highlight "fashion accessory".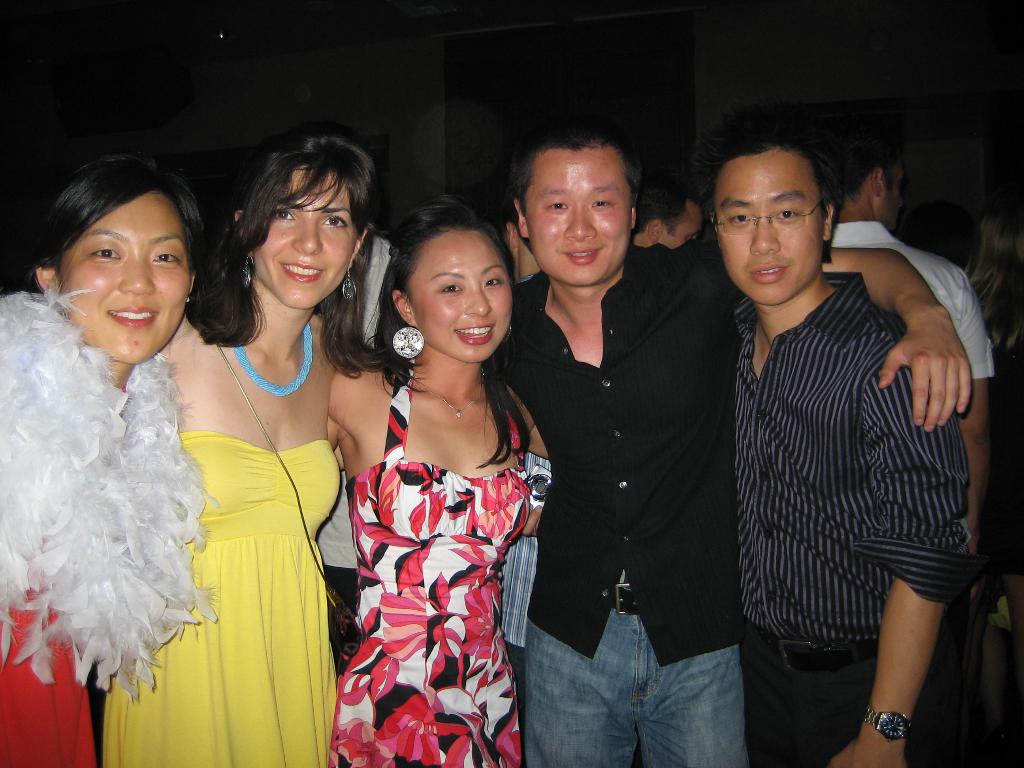
Highlighted region: bbox=[504, 319, 512, 344].
